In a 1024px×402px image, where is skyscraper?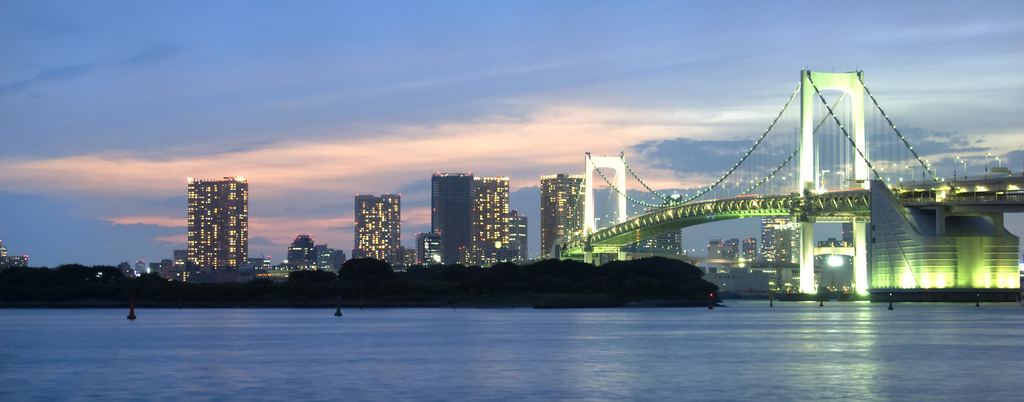
bbox=[474, 177, 509, 249].
